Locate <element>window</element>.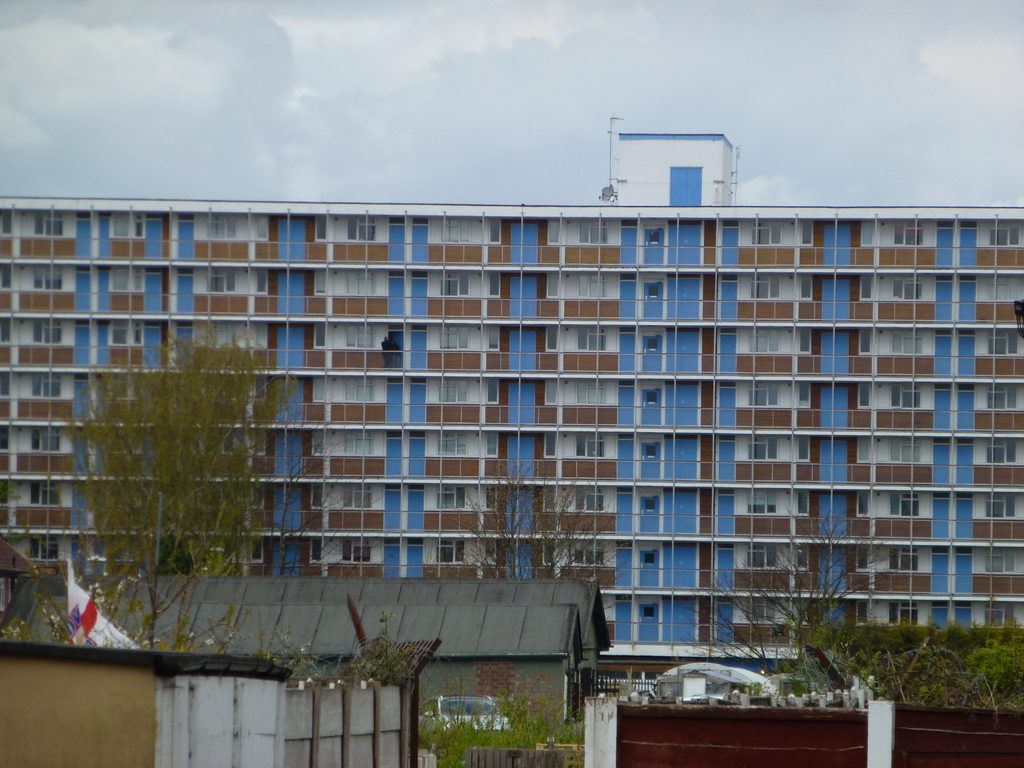
Bounding box: l=0, t=371, r=19, b=400.
